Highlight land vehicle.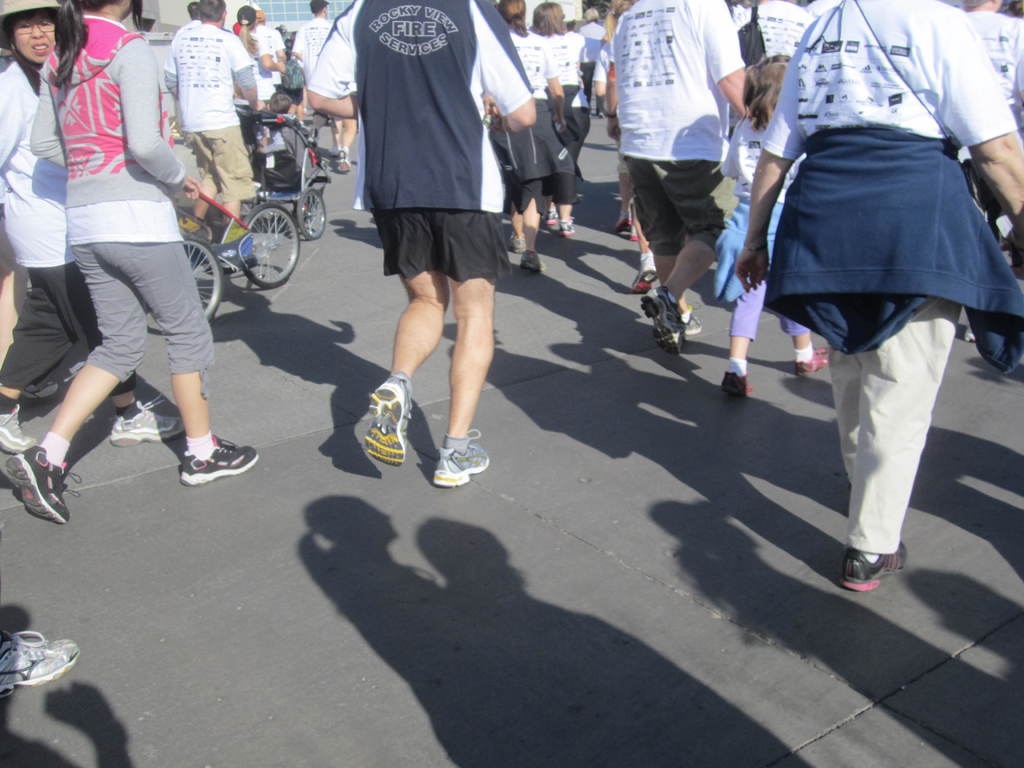
Highlighted region: (173, 198, 300, 325).
